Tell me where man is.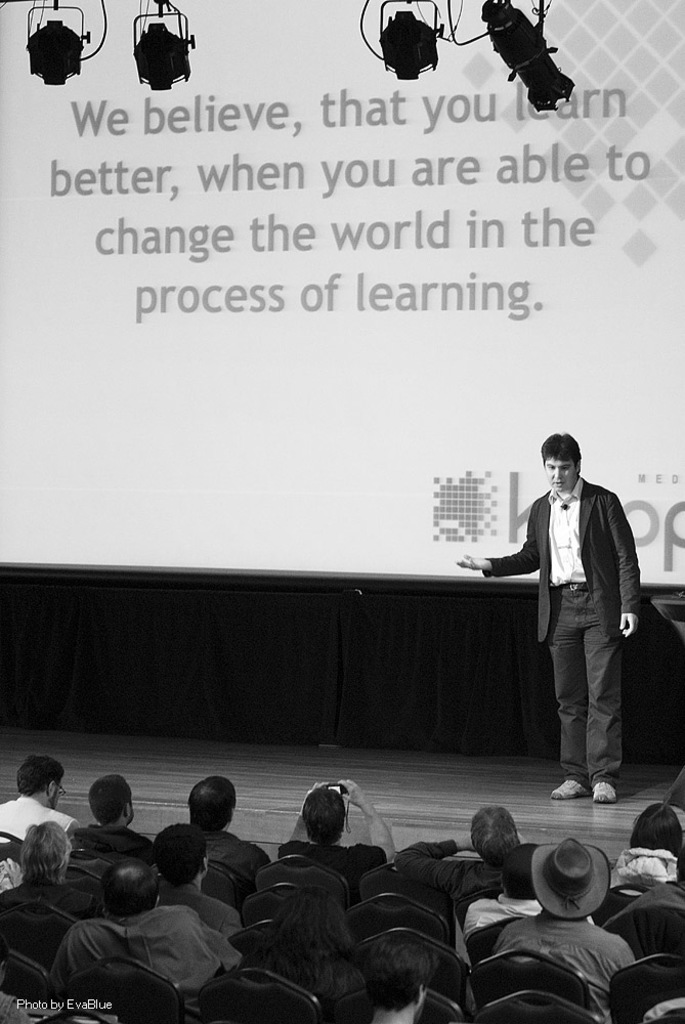
man is at 138,821,238,939.
